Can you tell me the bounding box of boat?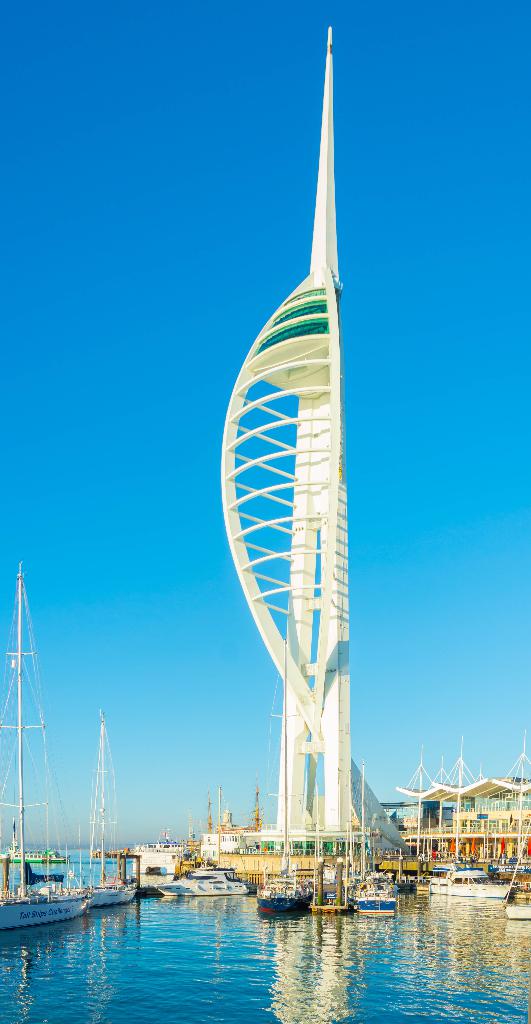
bbox=[7, 872, 101, 930].
